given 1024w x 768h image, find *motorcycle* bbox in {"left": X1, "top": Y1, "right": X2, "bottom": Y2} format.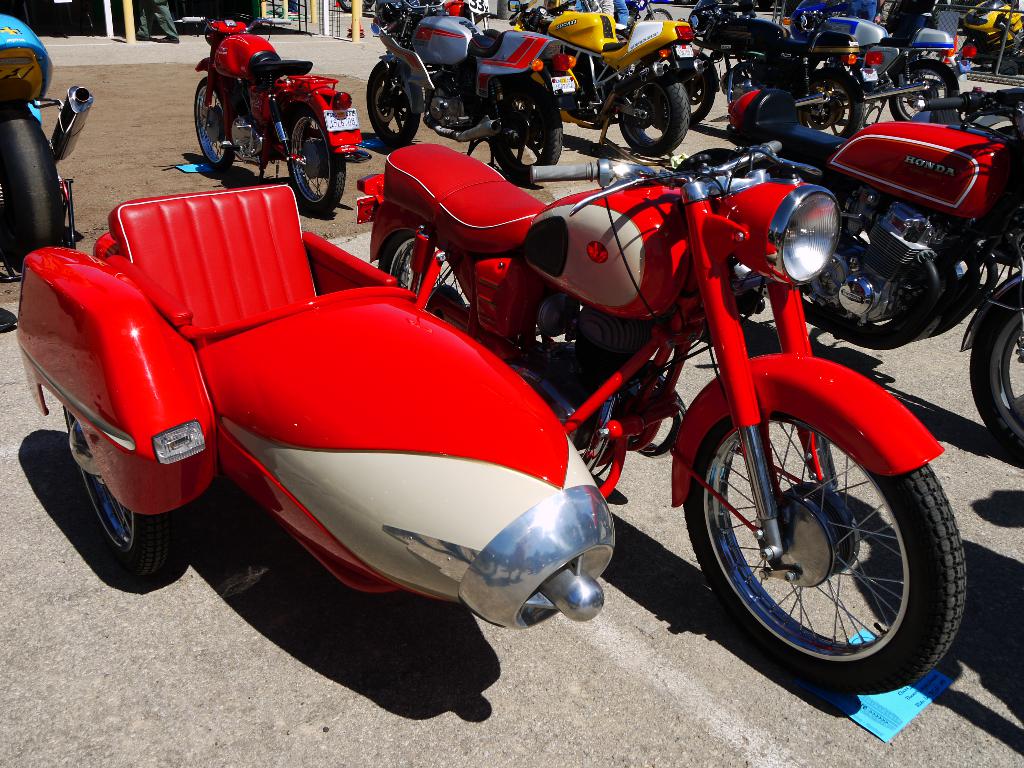
{"left": 689, "top": 0, "right": 867, "bottom": 137}.
